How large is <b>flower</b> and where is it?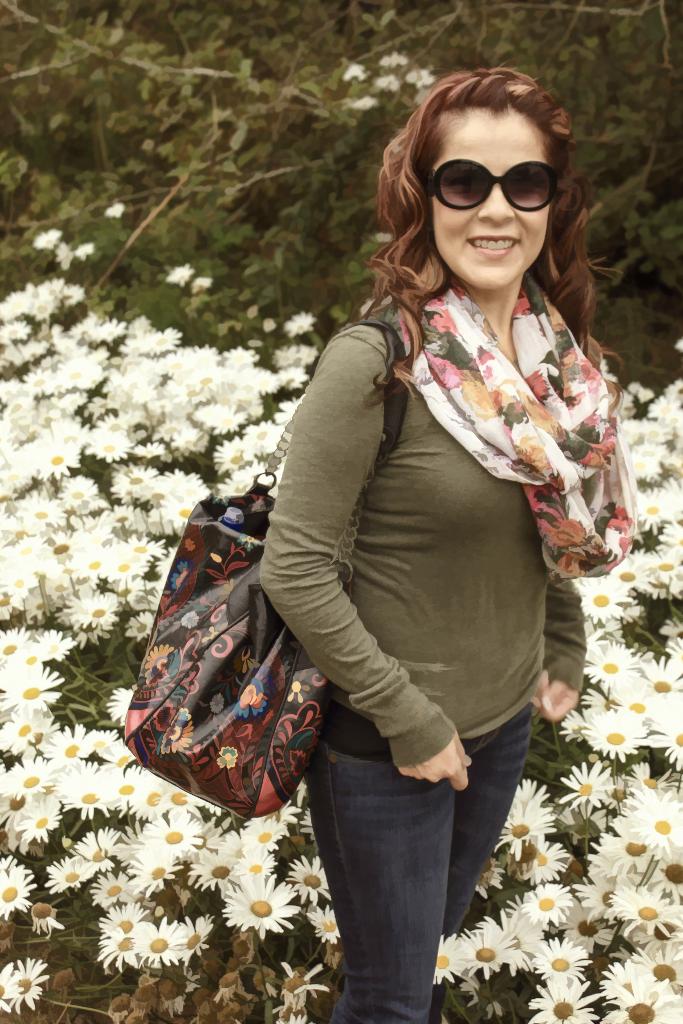
Bounding box: <region>193, 274, 210, 290</region>.
